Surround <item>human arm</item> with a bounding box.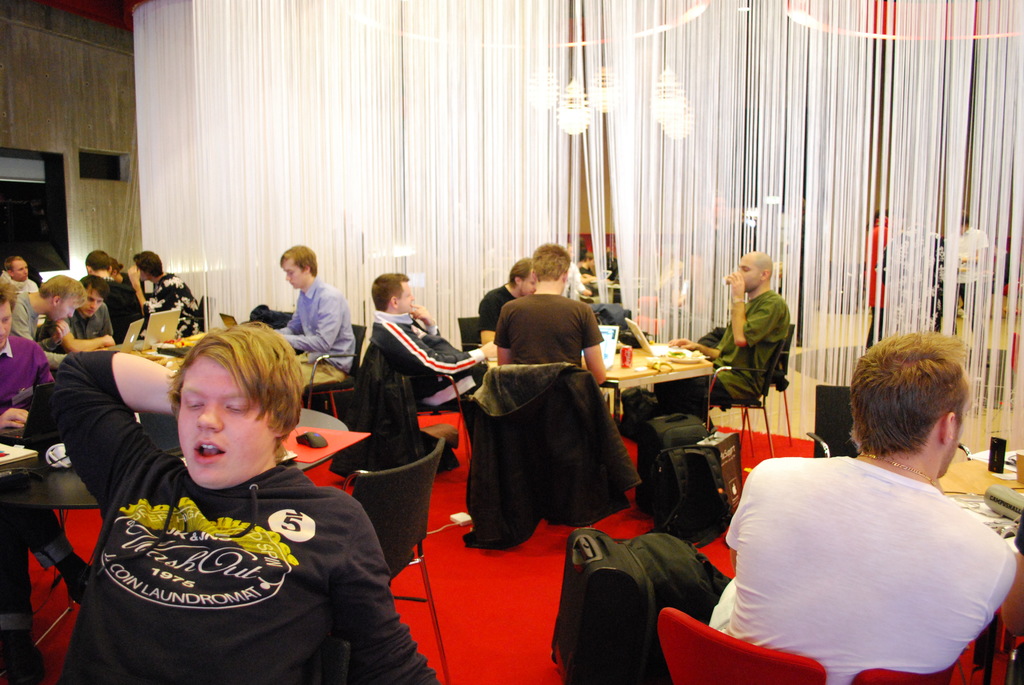
crop(384, 326, 481, 363).
